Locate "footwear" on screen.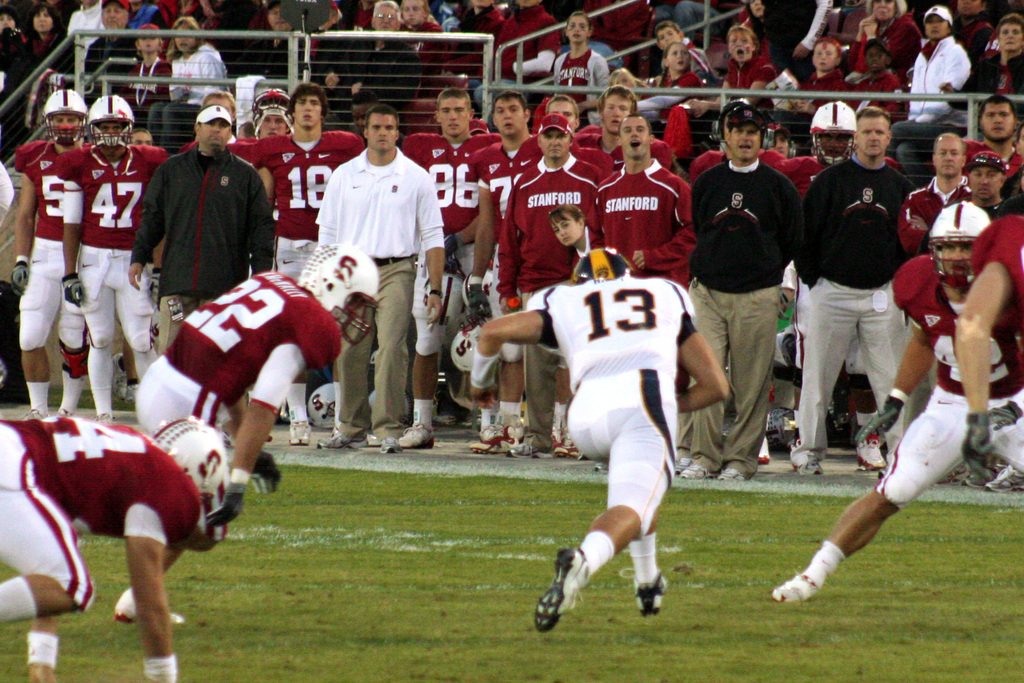
On screen at l=716, t=470, r=742, b=479.
